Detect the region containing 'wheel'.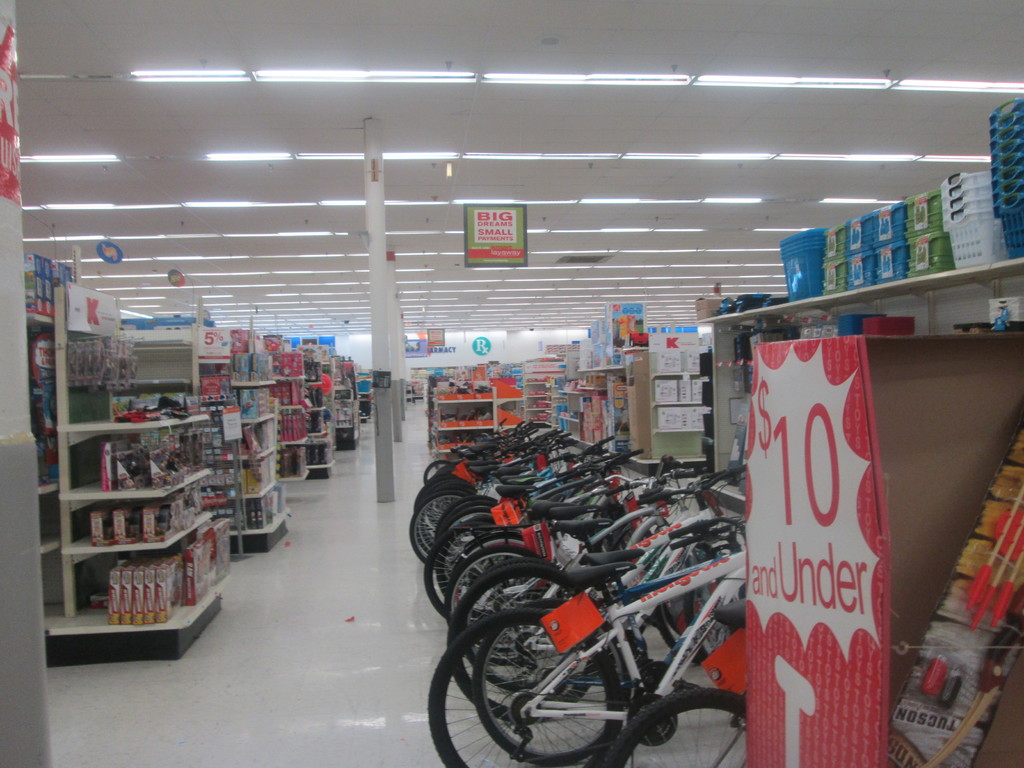
region(424, 610, 638, 767).
